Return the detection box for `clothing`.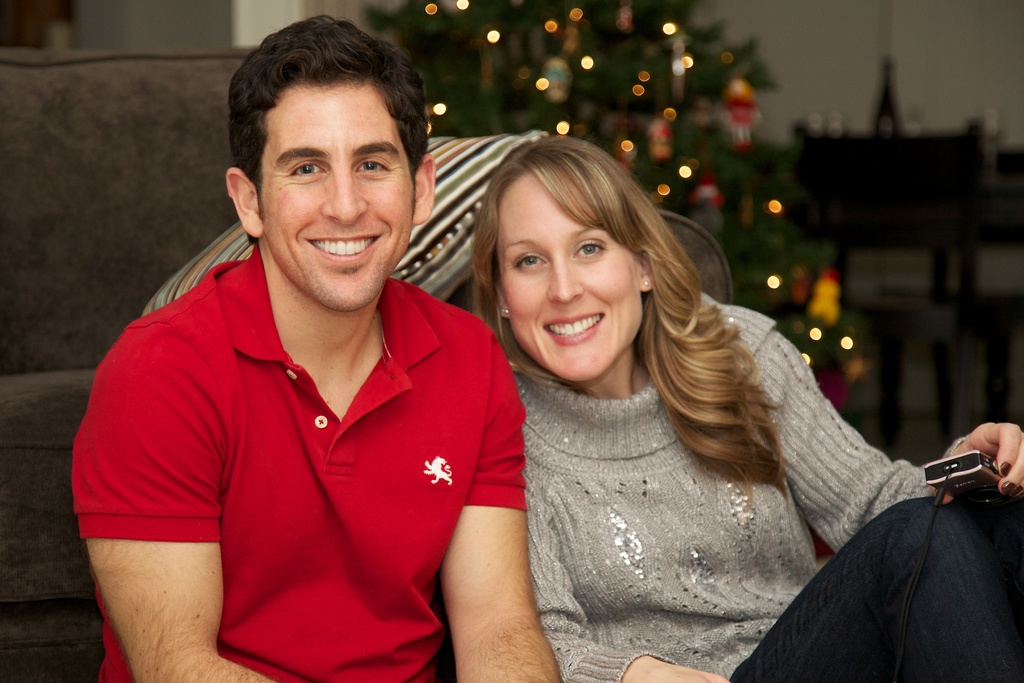
<region>100, 250, 525, 650</region>.
